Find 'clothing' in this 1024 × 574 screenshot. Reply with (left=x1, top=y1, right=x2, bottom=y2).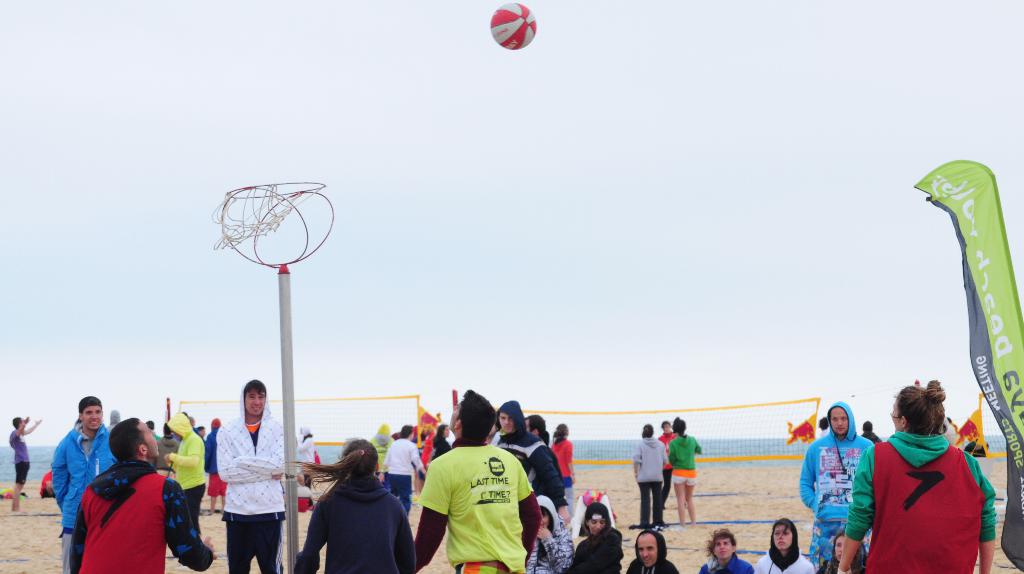
(left=412, top=436, right=541, bottom=573).
